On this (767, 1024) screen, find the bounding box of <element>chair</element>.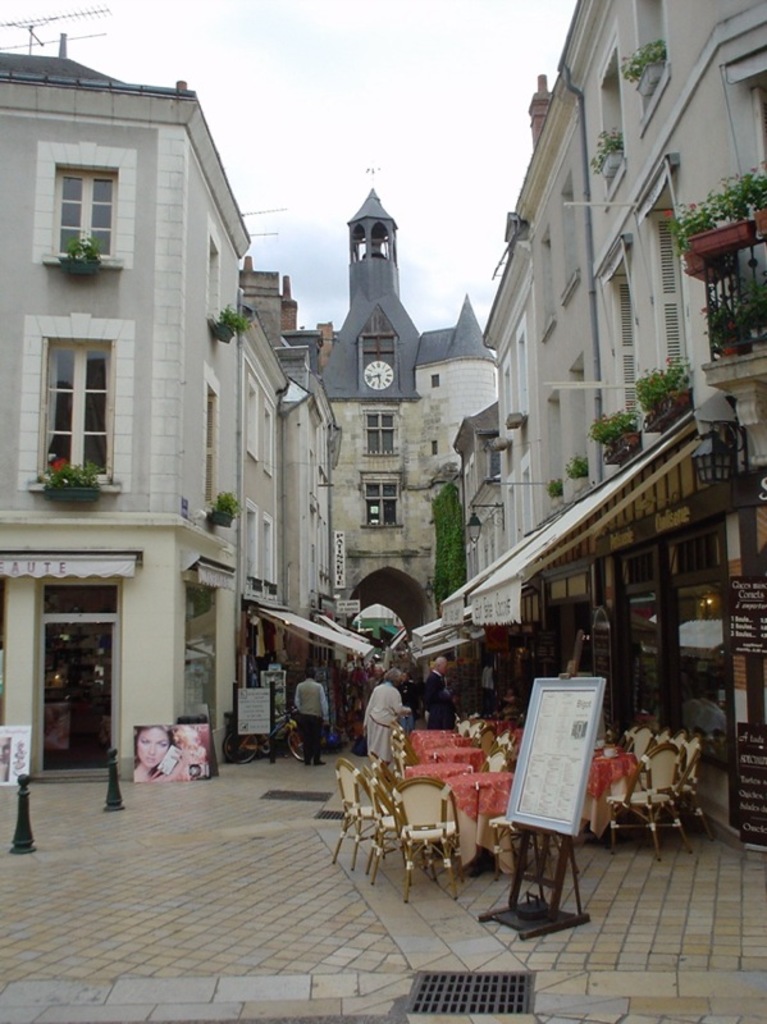
Bounding box: x1=328 y1=762 x2=415 y2=864.
